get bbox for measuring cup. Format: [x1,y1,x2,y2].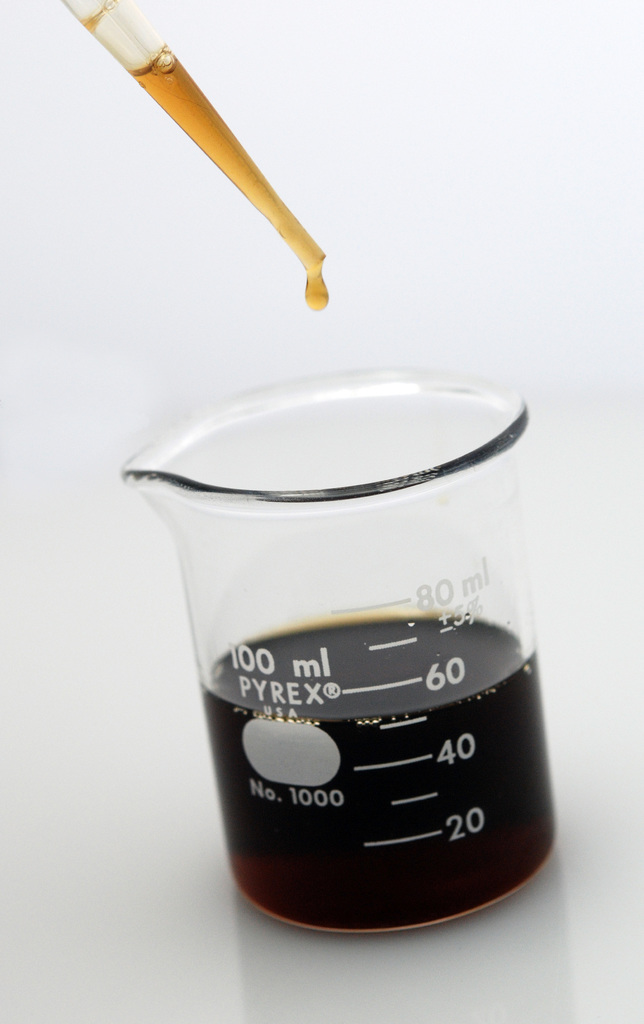
[115,374,527,937].
